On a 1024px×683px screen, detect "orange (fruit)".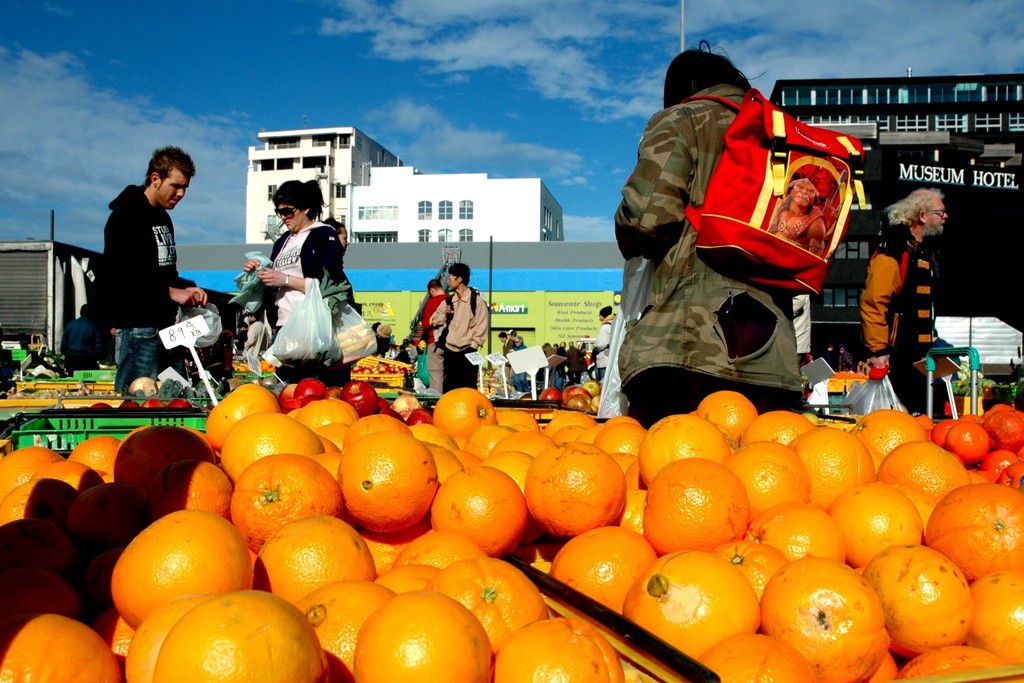
{"left": 760, "top": 559, "right": 887, "bottom": 674}.
